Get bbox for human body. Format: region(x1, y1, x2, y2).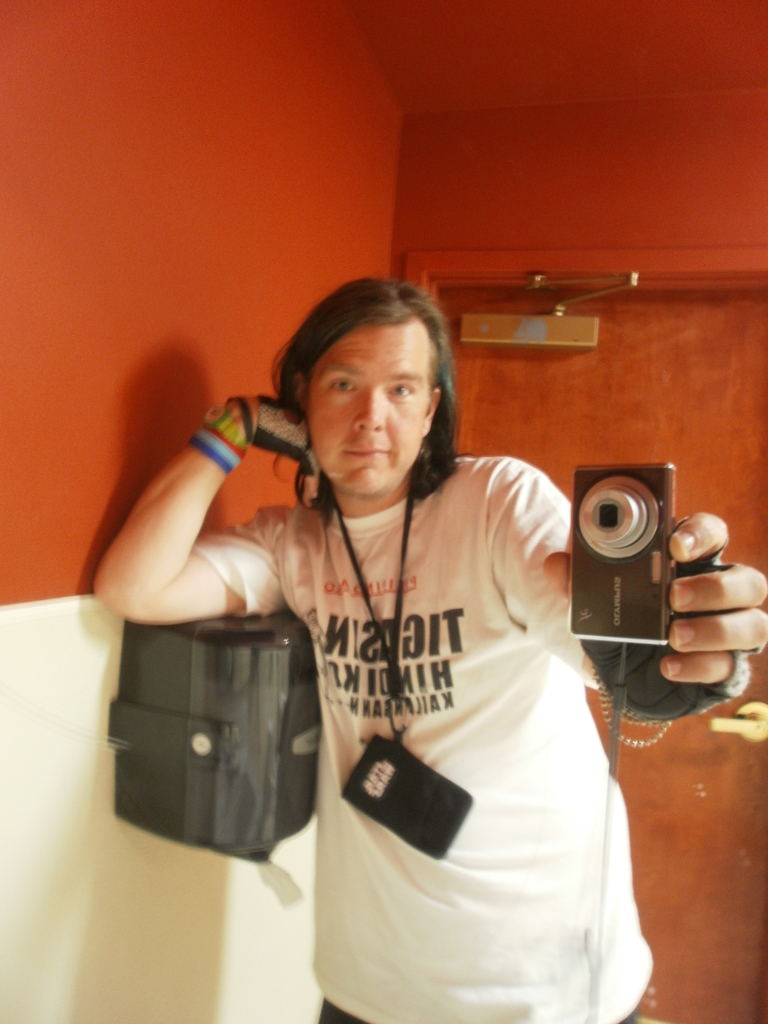
region(183, 323, 646, 1023).
